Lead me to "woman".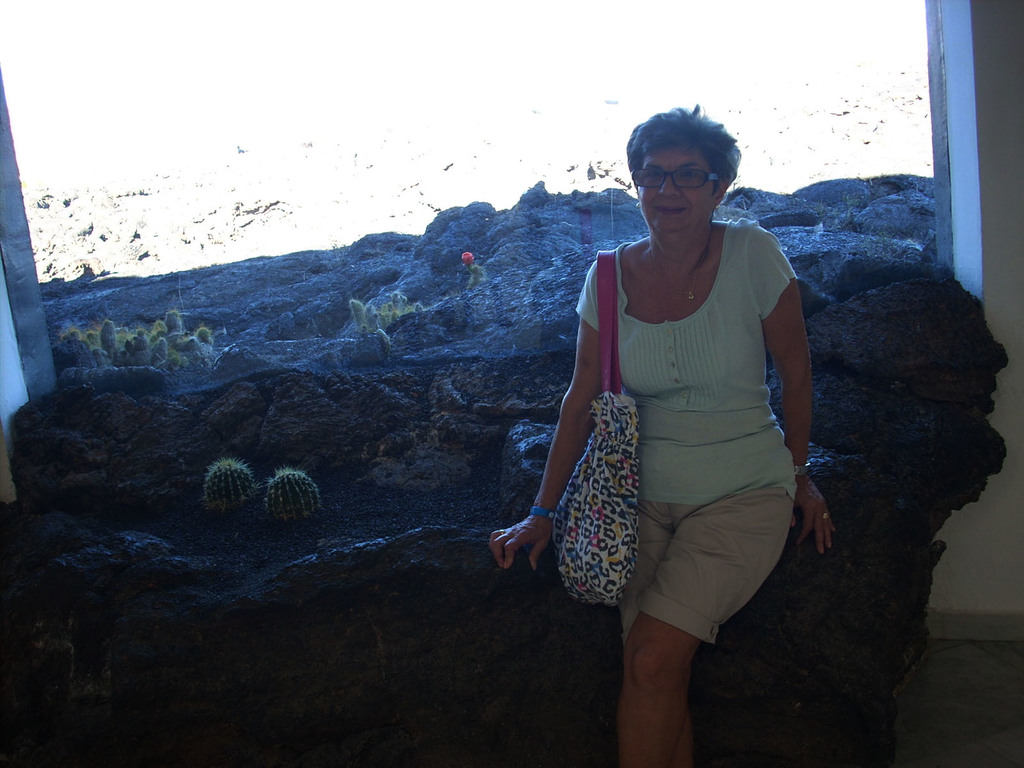
Lead to select_region(515, 107, 840, 740).
